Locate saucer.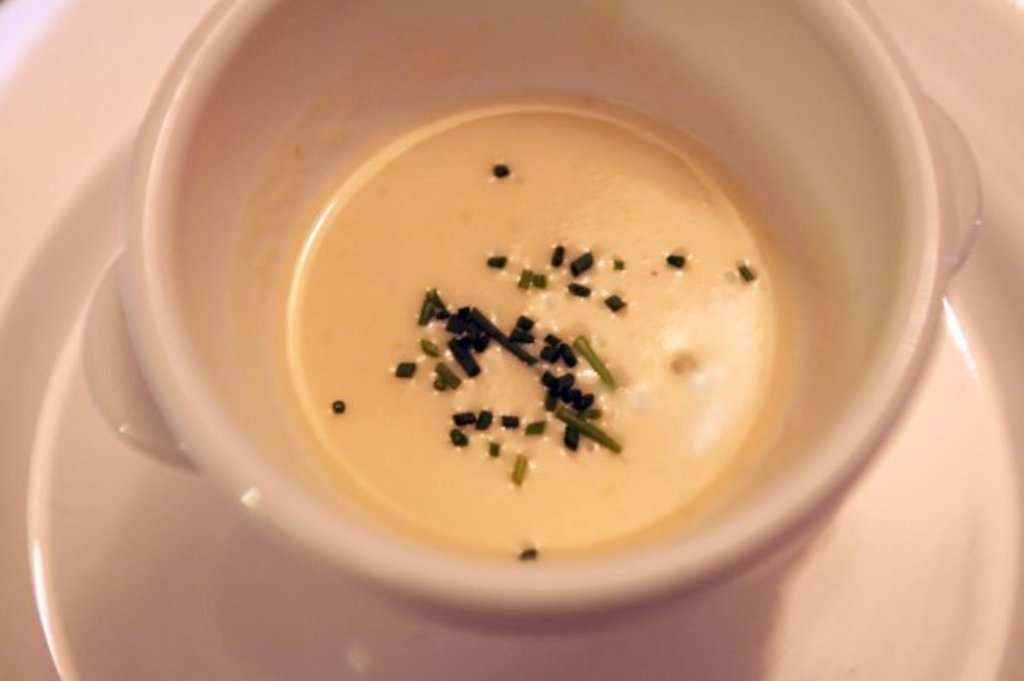
Bounding box: 0,0,1022,679.
